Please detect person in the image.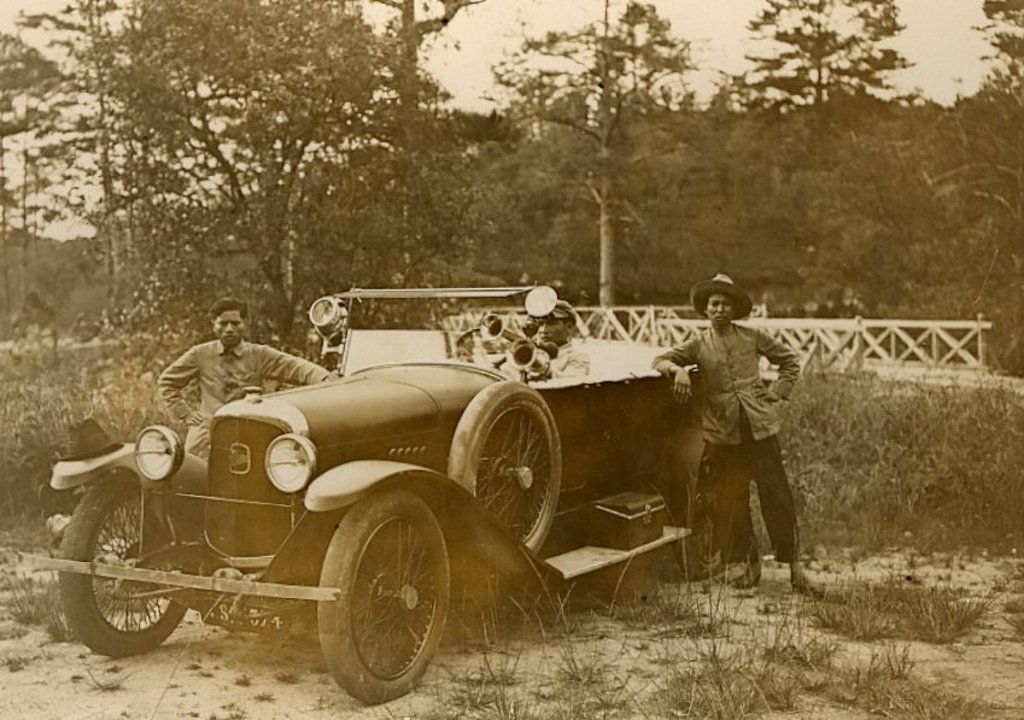
locate(509, 294, 591, 379).
